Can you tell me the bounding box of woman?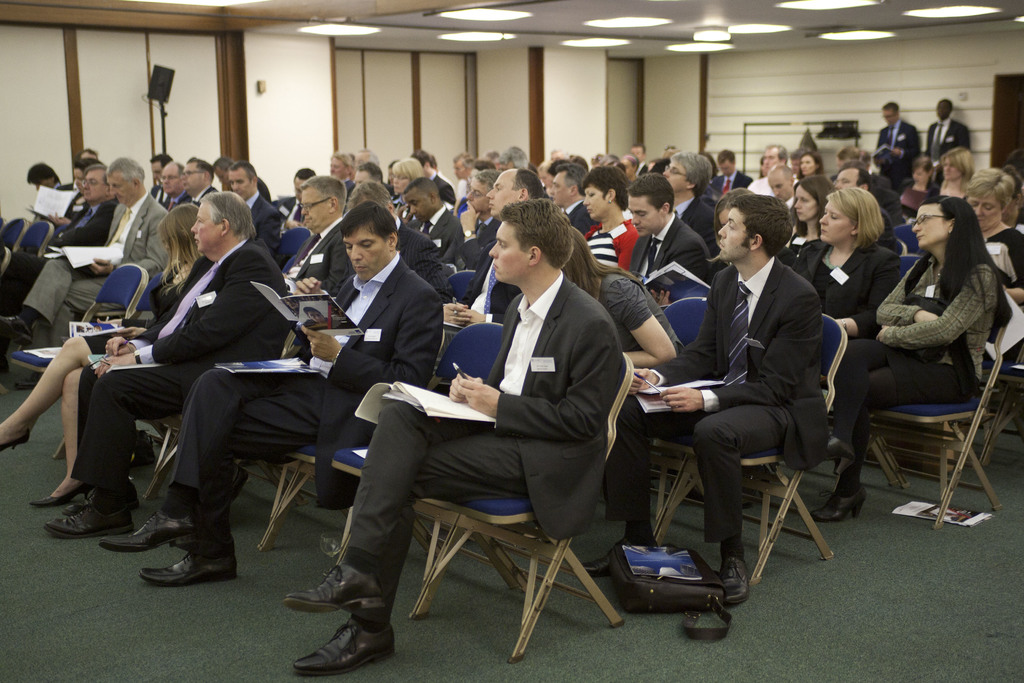
<region>929, 147, 975, 199</region>.
